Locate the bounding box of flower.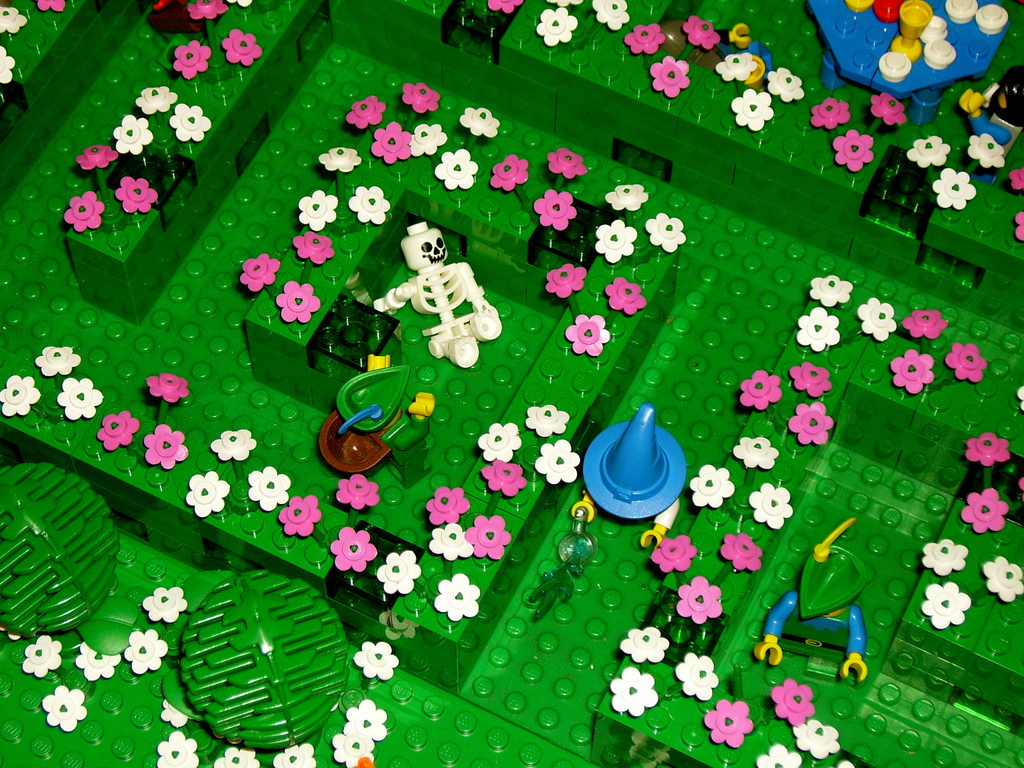
Bounding box: Rect(209, 430, 260, 463).
